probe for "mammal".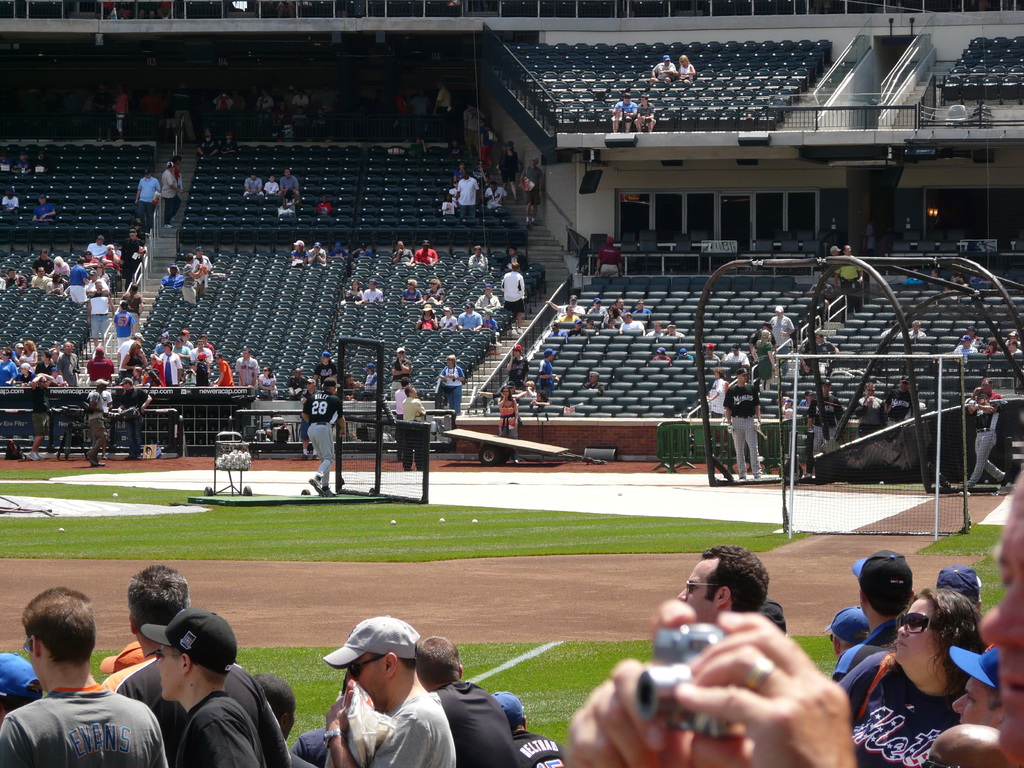
Probe result: 882,320,903,342.
